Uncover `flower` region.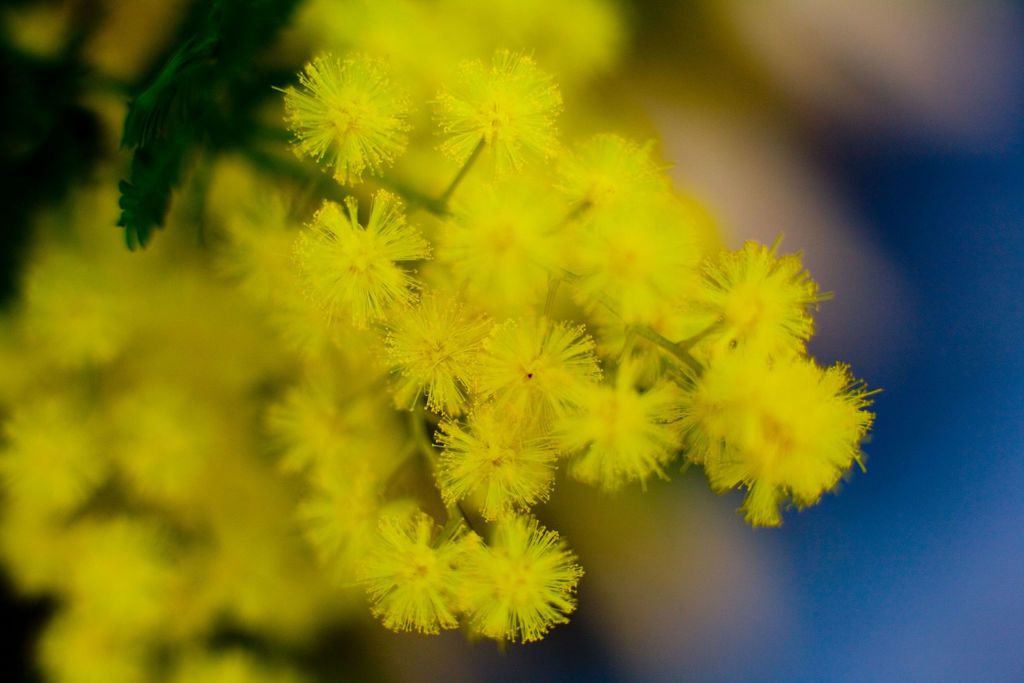
Uncovered: 431/395/559/523.
